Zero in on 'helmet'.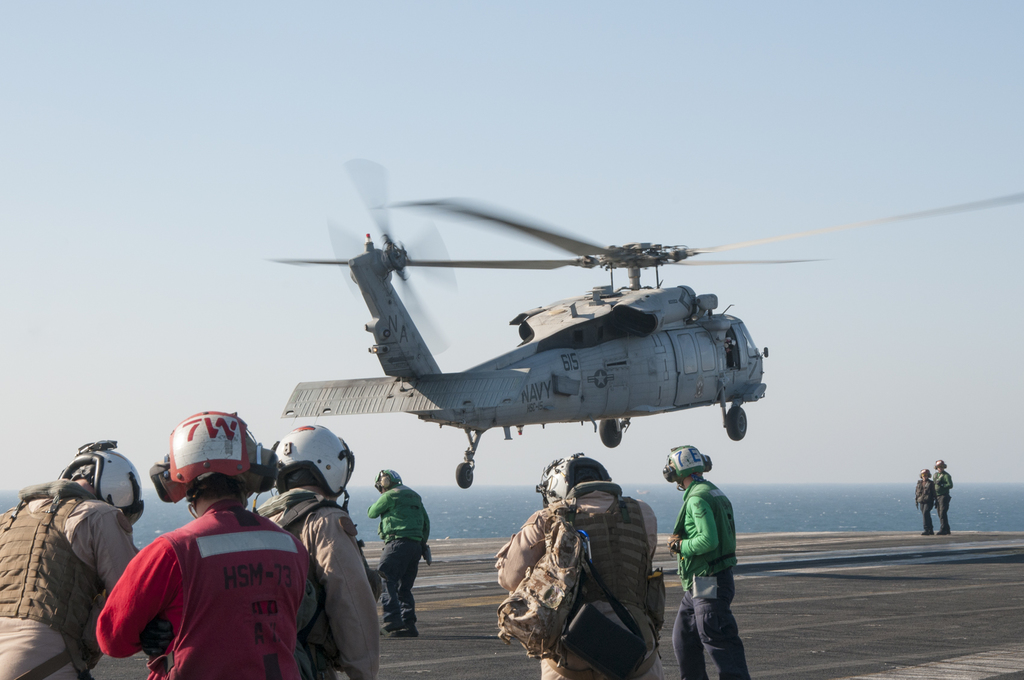
Zeroed in: {"x1": 272, "y1": 424, "x2": 353, "y2": 515}.
